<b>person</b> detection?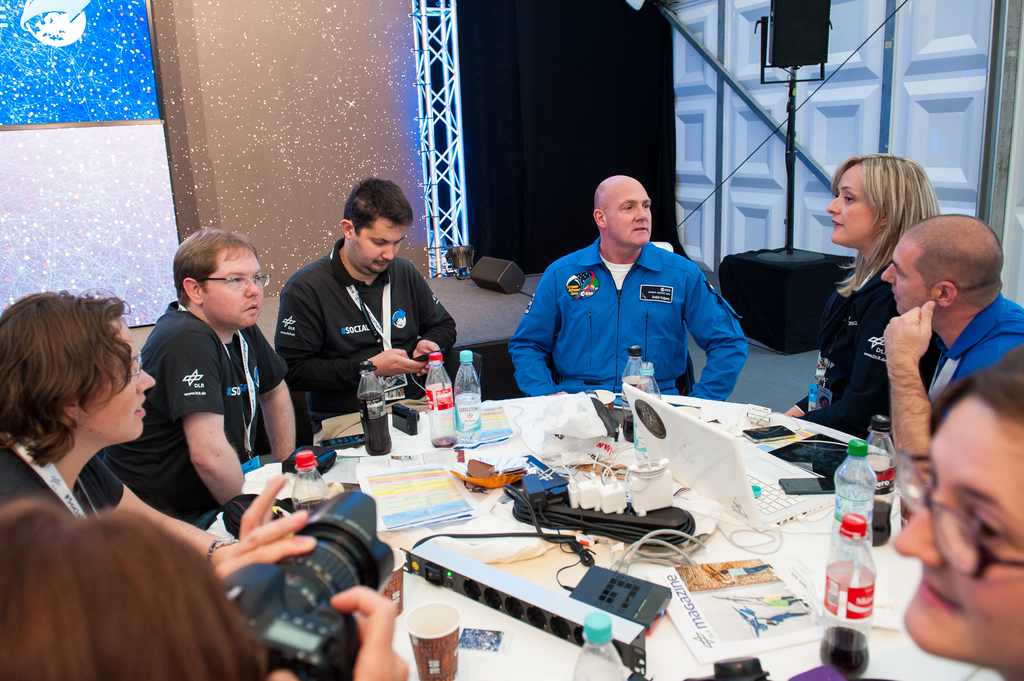
891:346:1023:680
